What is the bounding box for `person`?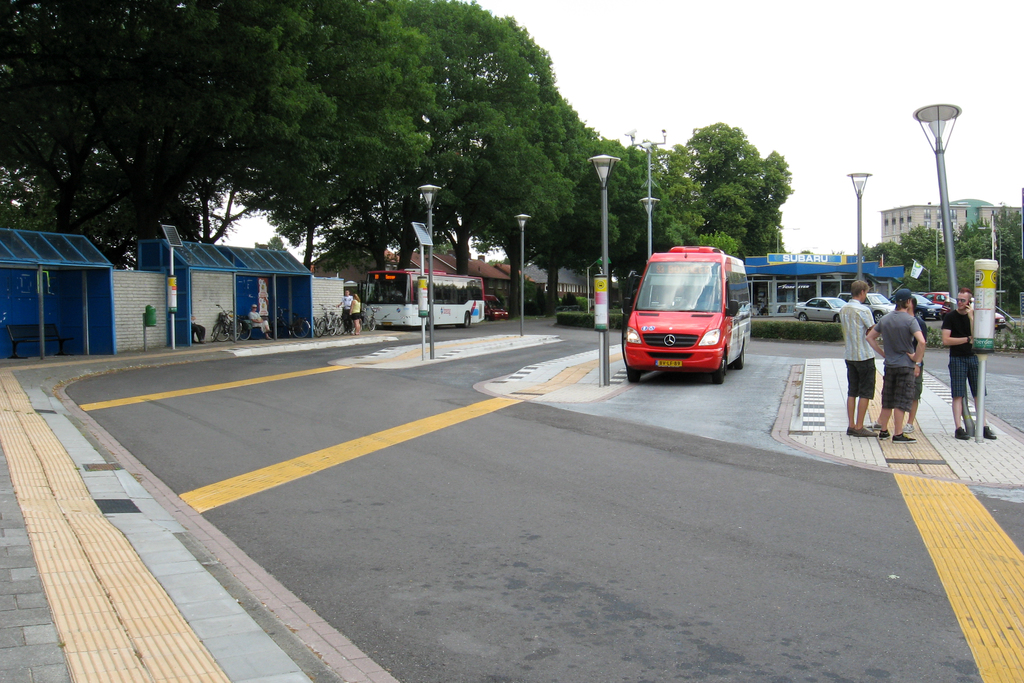
(863,290,918,443).
